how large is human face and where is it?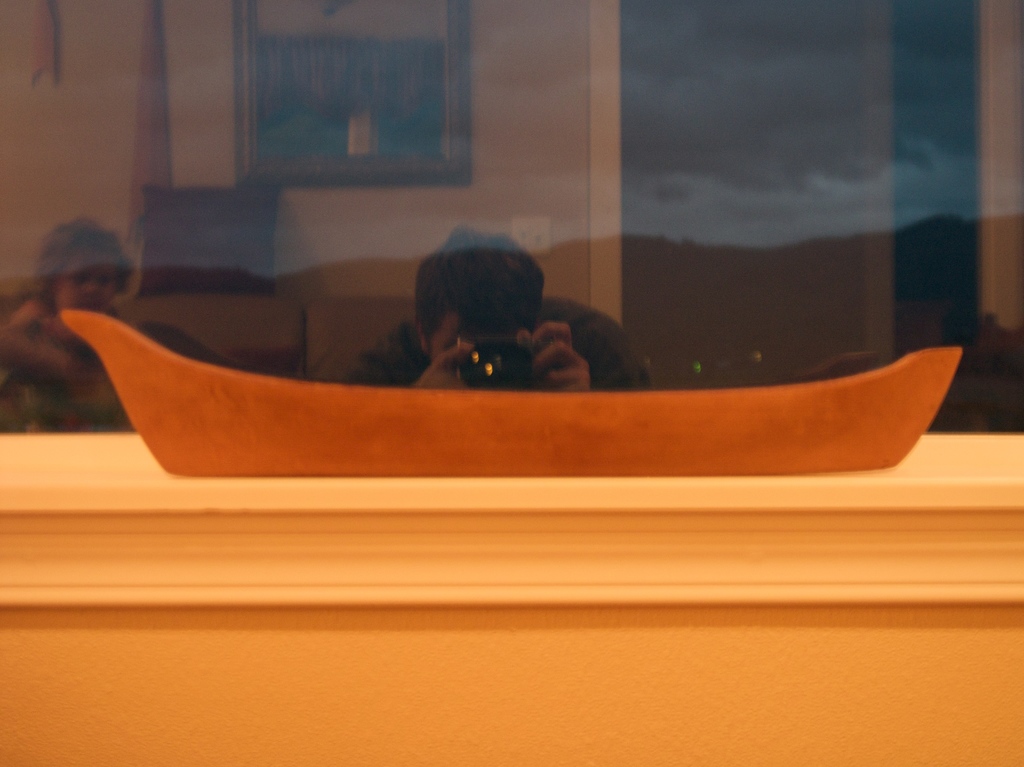
Bounding box: box=[428, 305, 525, 365].
